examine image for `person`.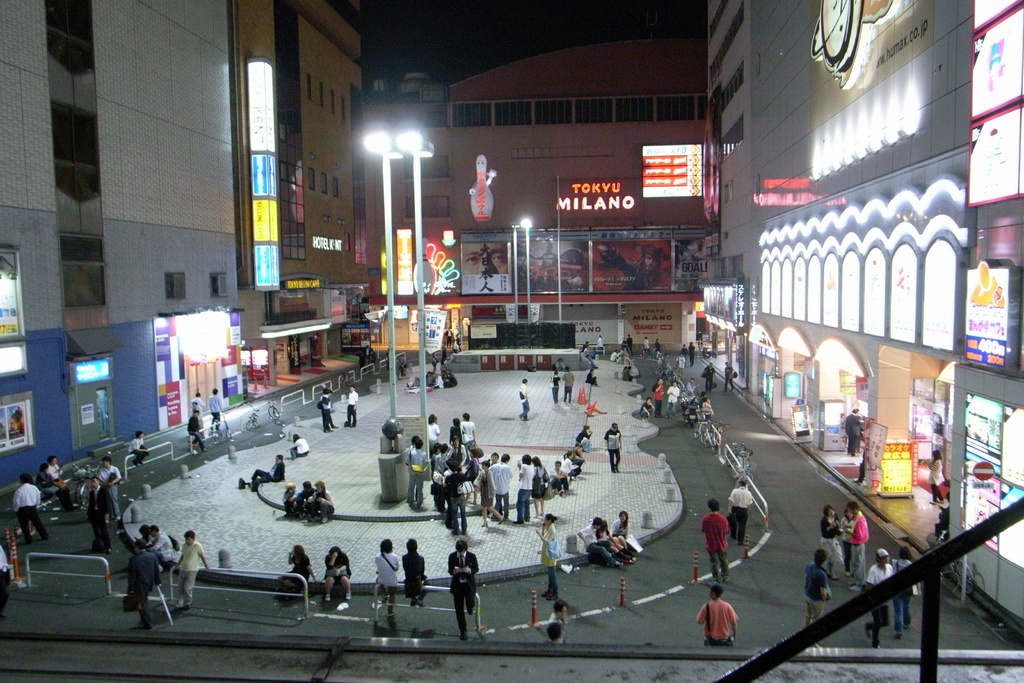
Examination result: (561,365,573,406).
